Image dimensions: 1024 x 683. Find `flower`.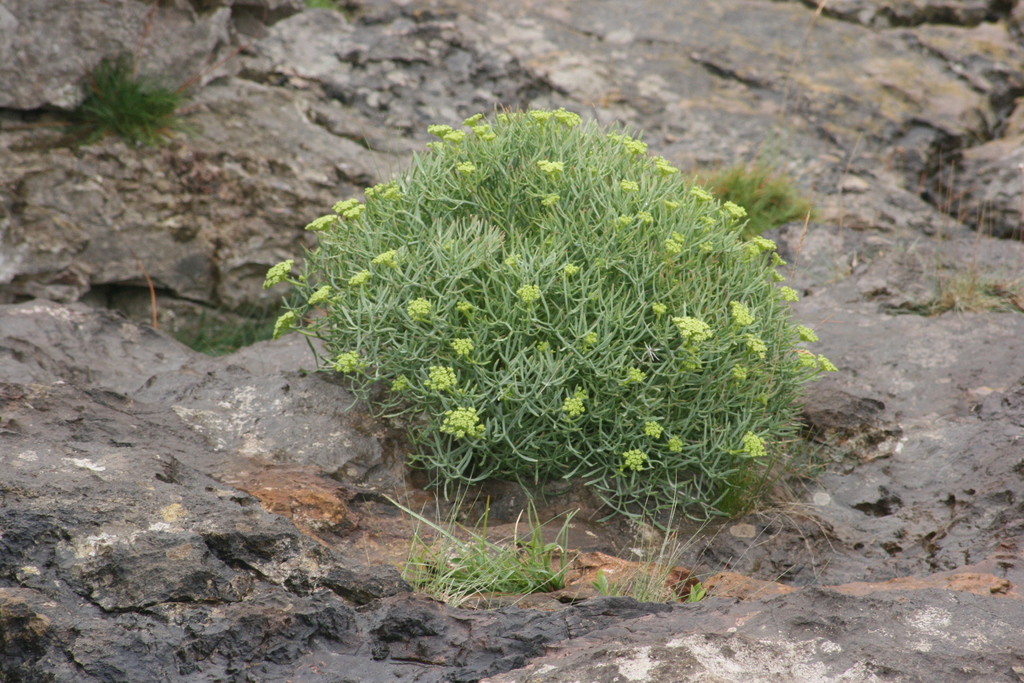
[x1=350, y1=275, x2=359, y2=283].
